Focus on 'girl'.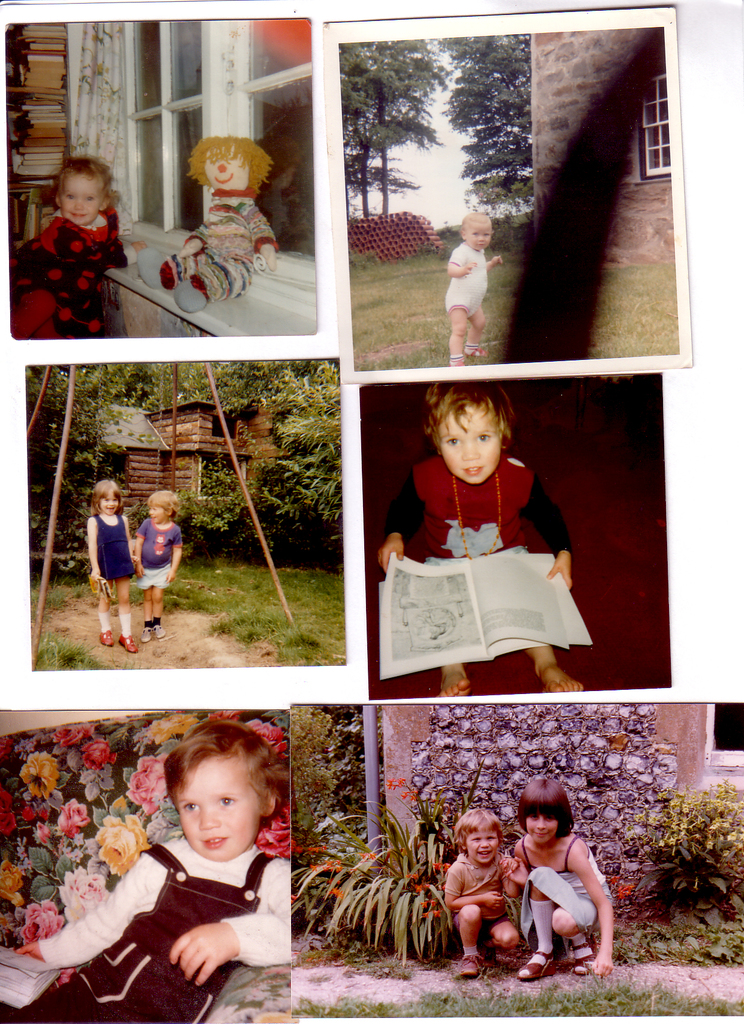
Focused at left=3, top=155, right=125, bottom=335.
